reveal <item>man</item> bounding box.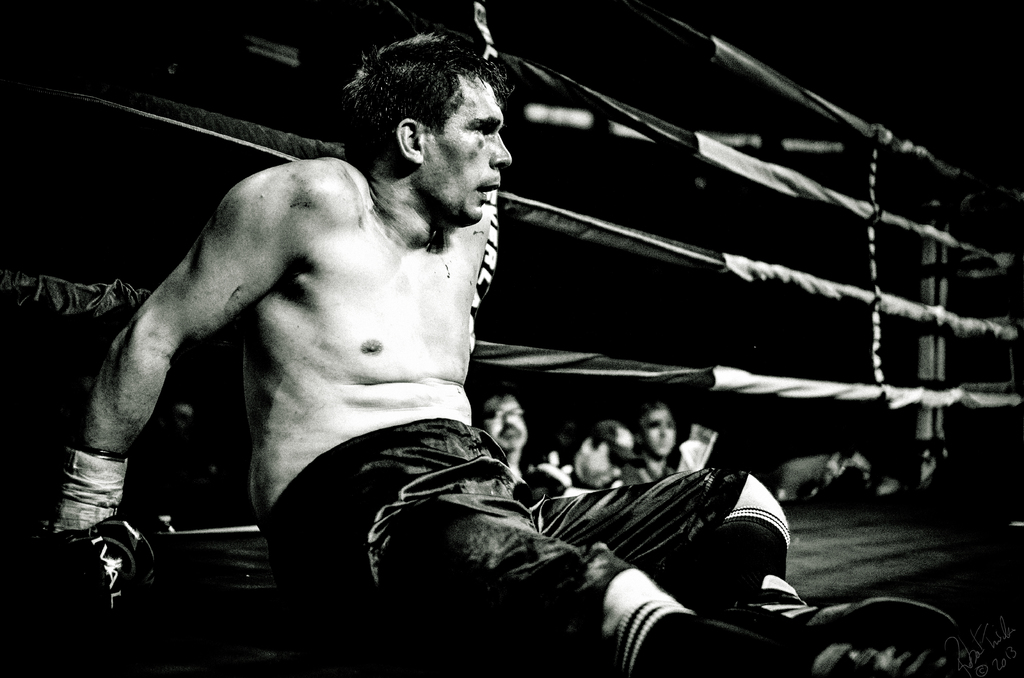
Revealed: BBox(621, 400, 691, 487).
